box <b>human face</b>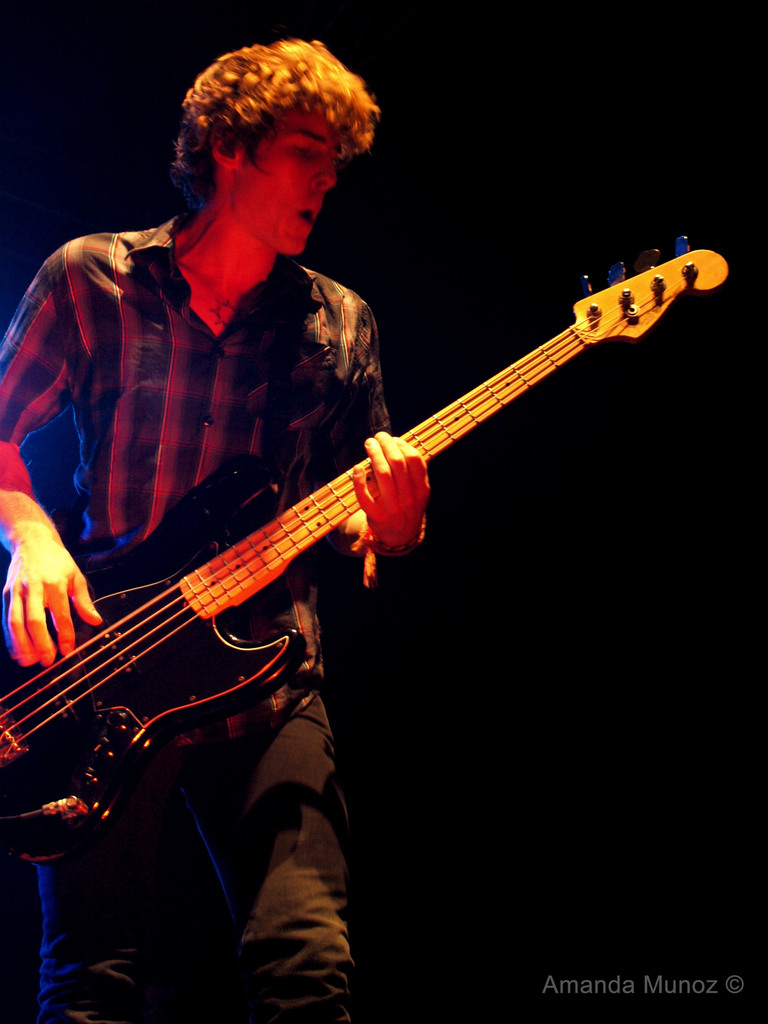
select_region(229, 102, 342, 252)
